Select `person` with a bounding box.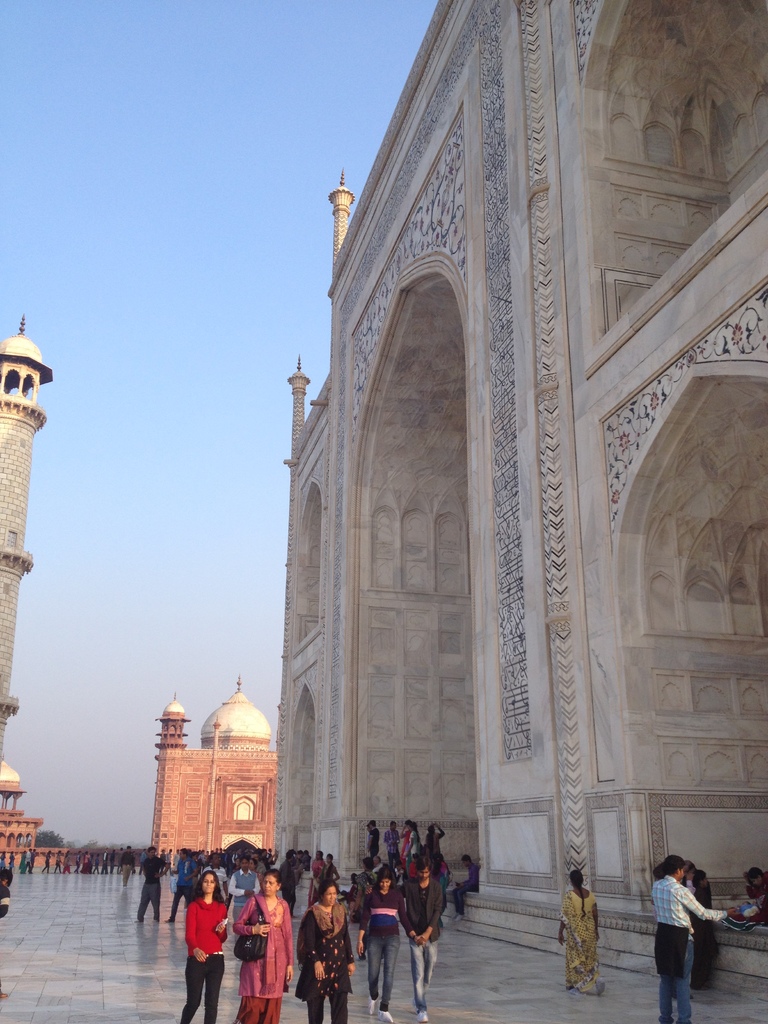
bbox=(53, 848, 62, 873).
